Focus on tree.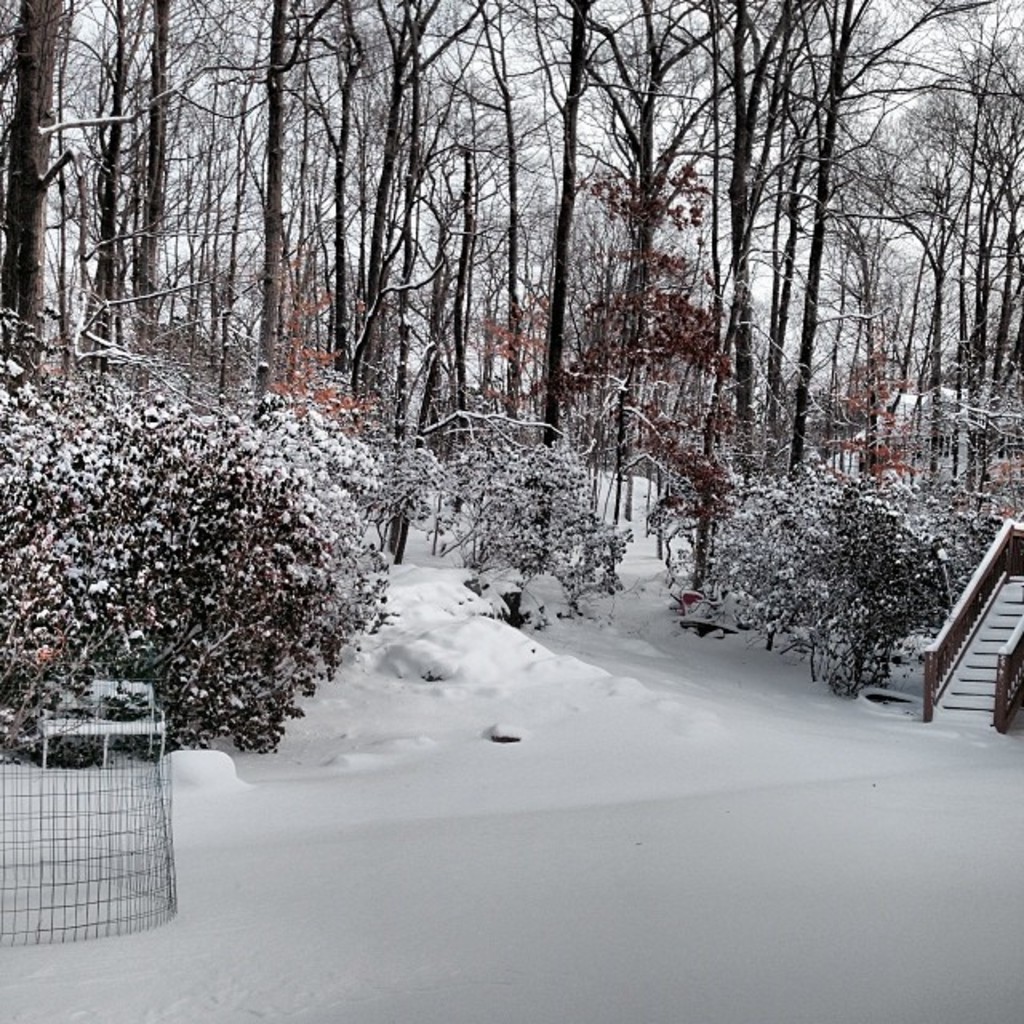
Focused at box=[682, 0, 819, 475].
